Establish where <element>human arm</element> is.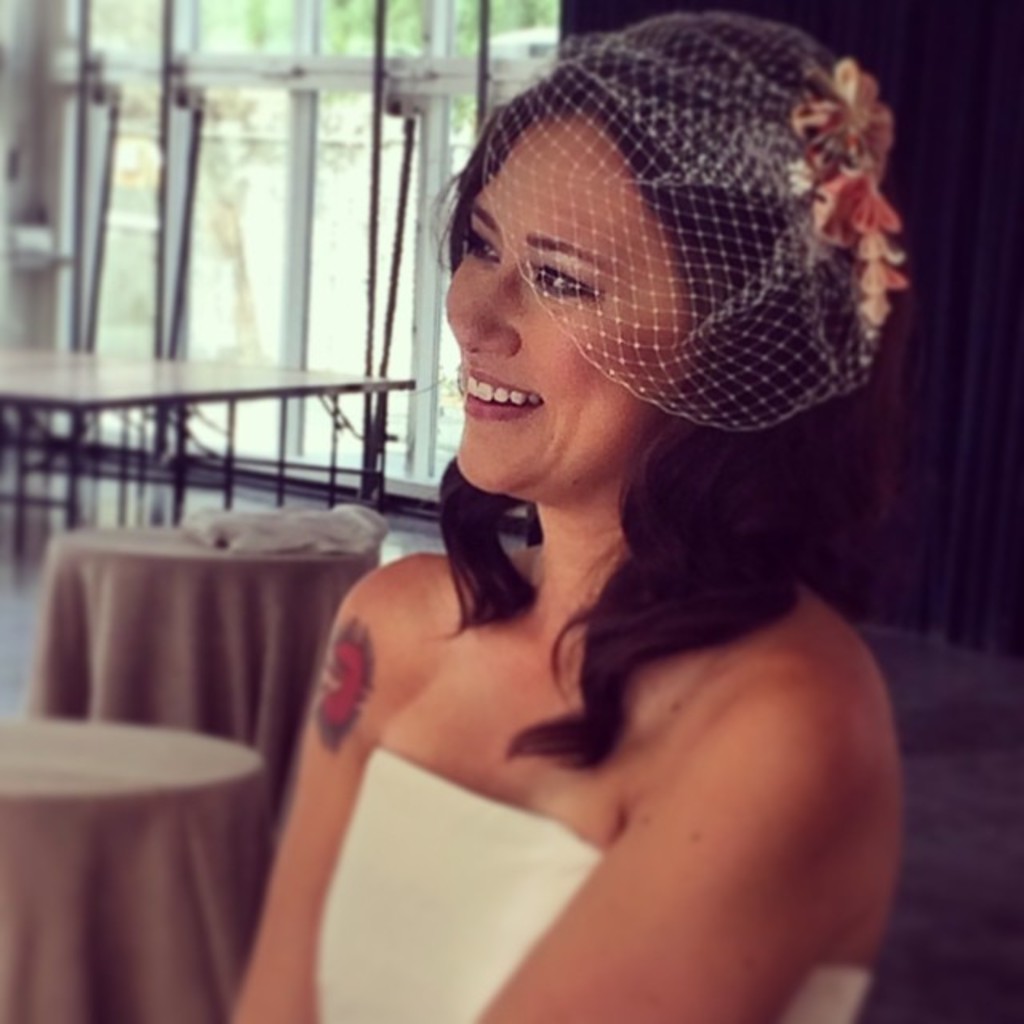
Established at [left=226, top=539, right=466, bottom=1022].
